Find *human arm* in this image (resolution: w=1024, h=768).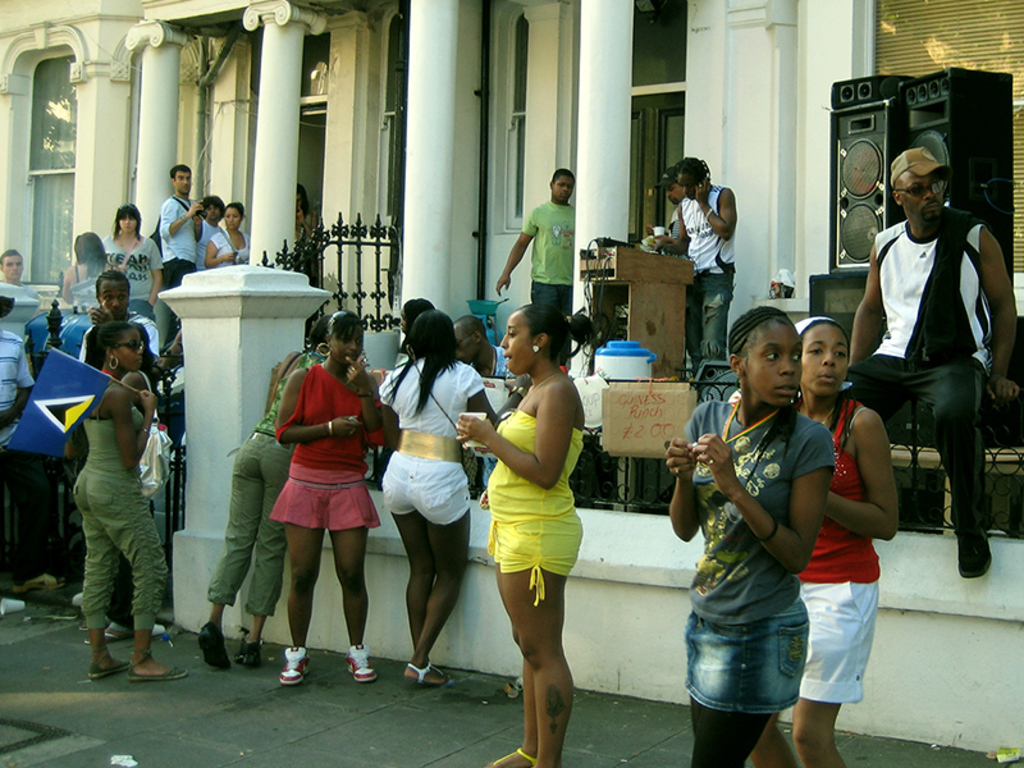
bbox=[206, 228, 237, 266].
